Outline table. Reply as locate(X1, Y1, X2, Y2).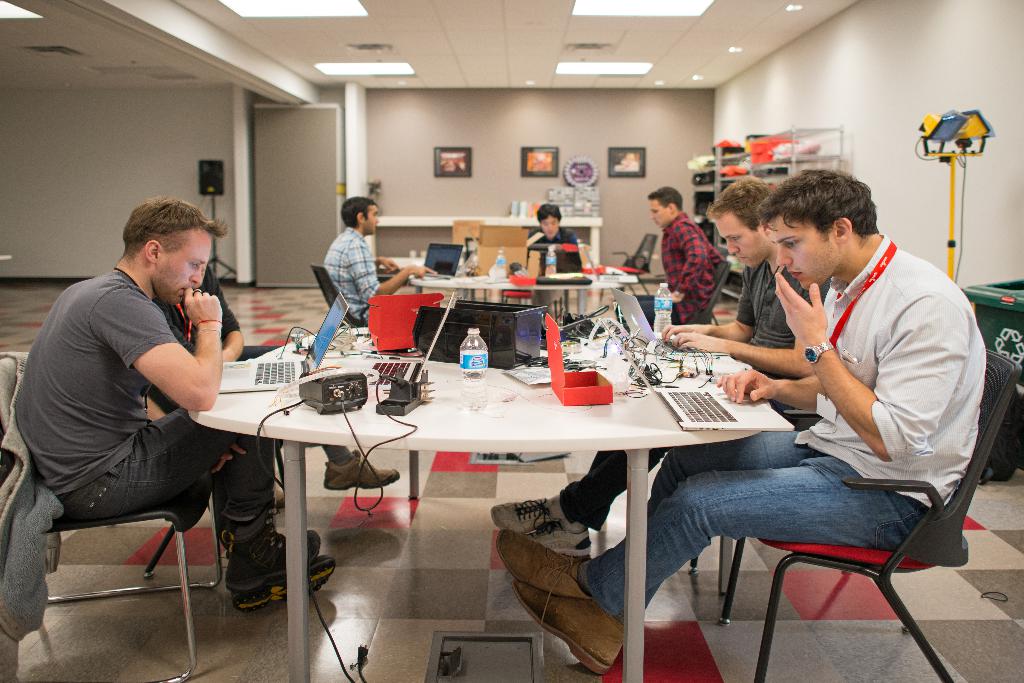
locate(408, 272, 639, 322).
